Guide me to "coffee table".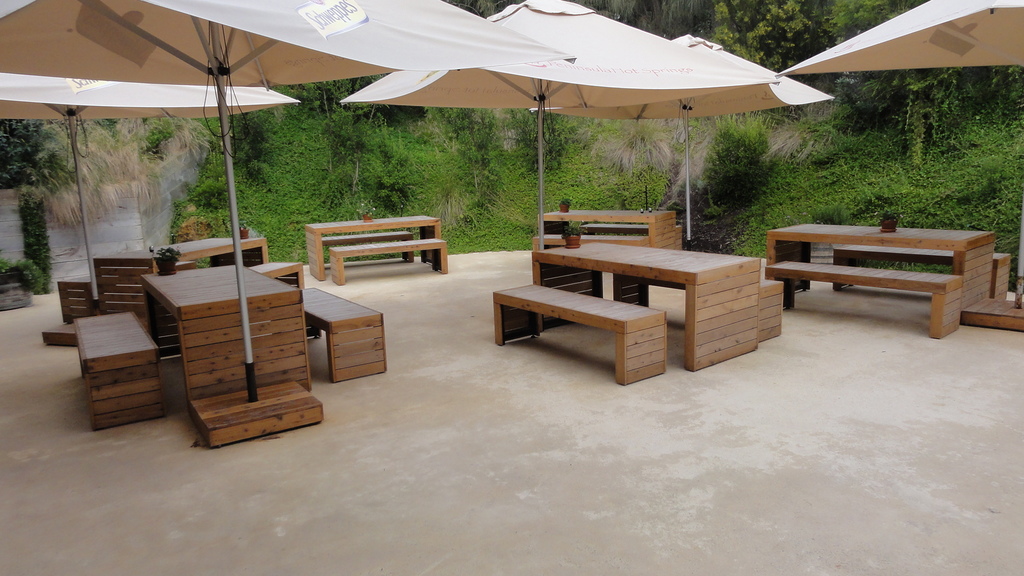
Guidance: Rect(535, 207, 673, 255).
